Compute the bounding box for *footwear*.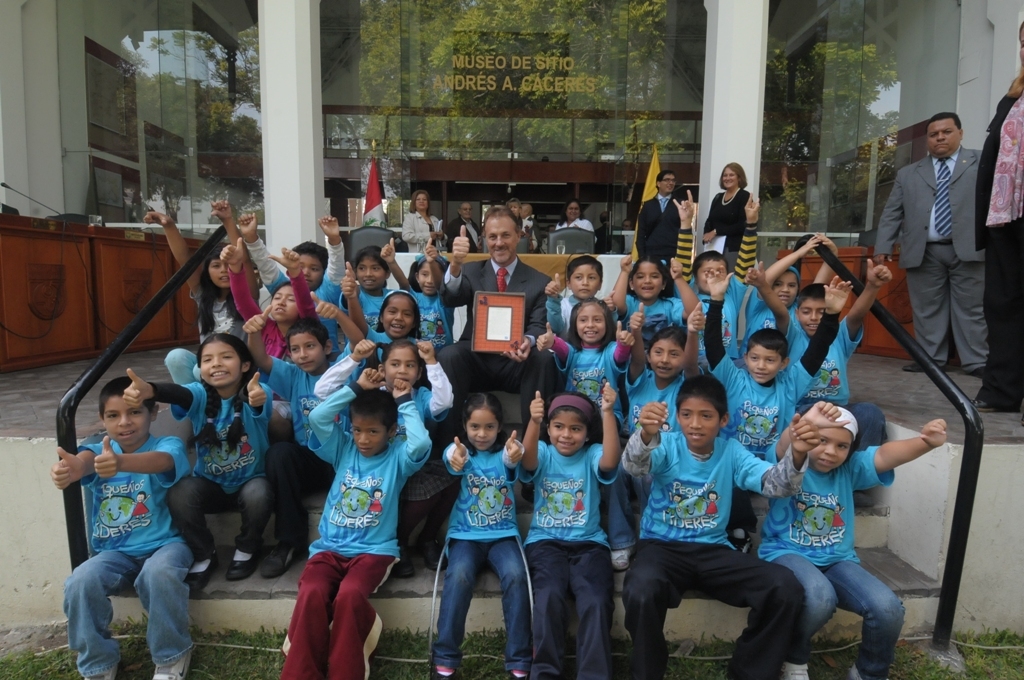
box(781, 662, 803, 679).
